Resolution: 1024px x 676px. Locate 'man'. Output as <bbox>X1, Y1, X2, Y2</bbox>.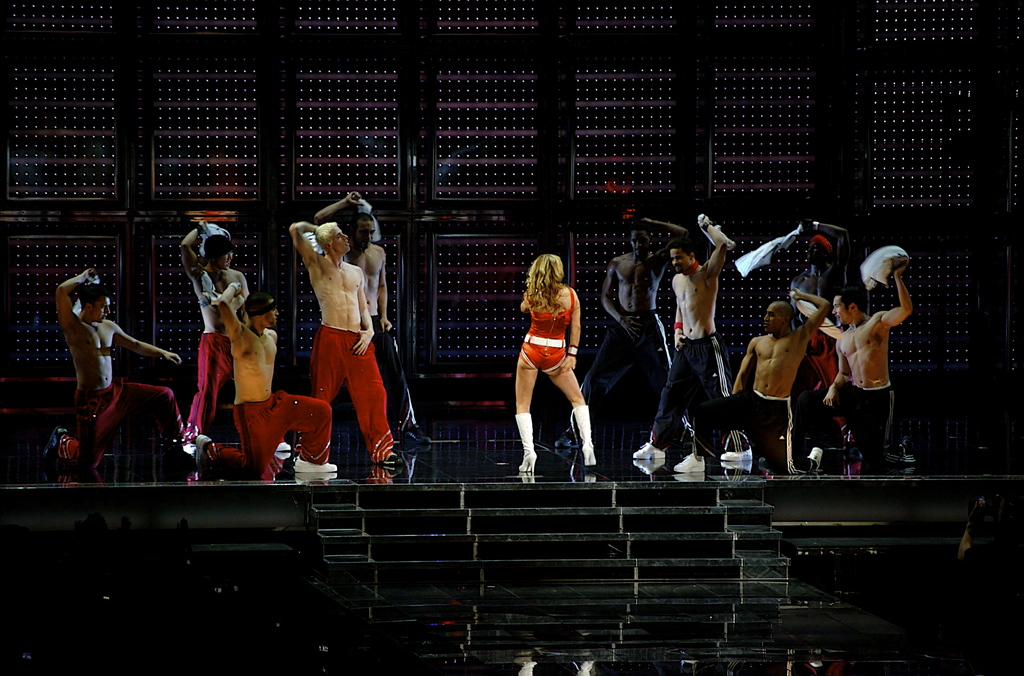
<bbox>30, 264, 194, 482</bbox>.
